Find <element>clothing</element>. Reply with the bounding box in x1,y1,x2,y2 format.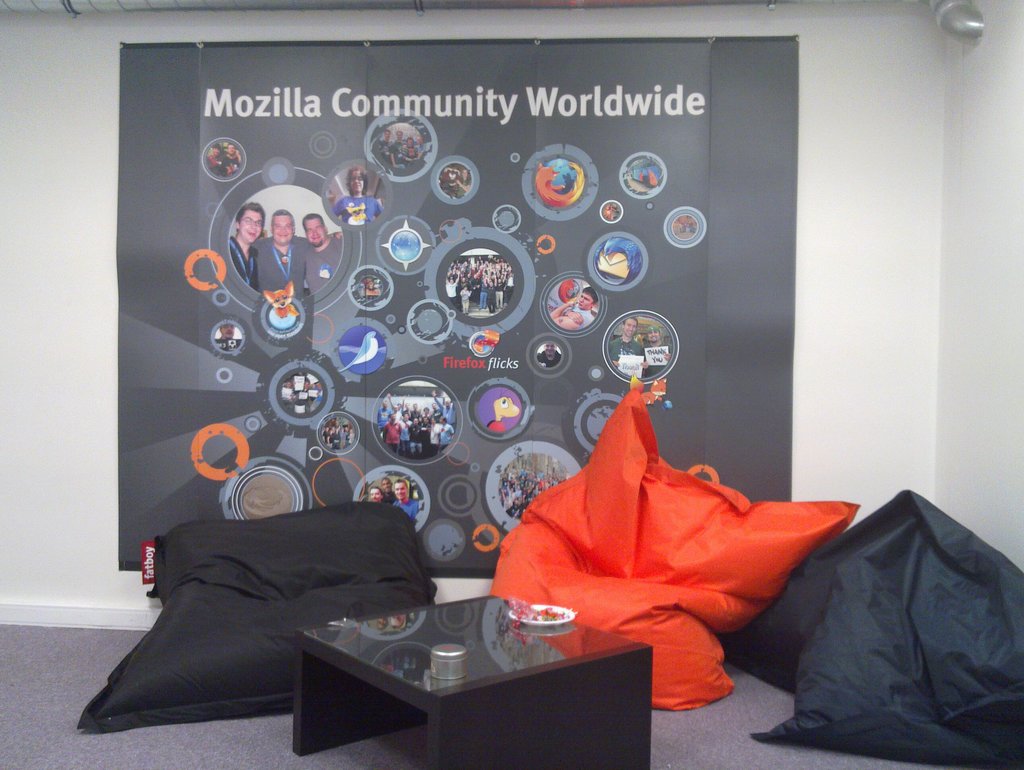
535,350,567,366.
